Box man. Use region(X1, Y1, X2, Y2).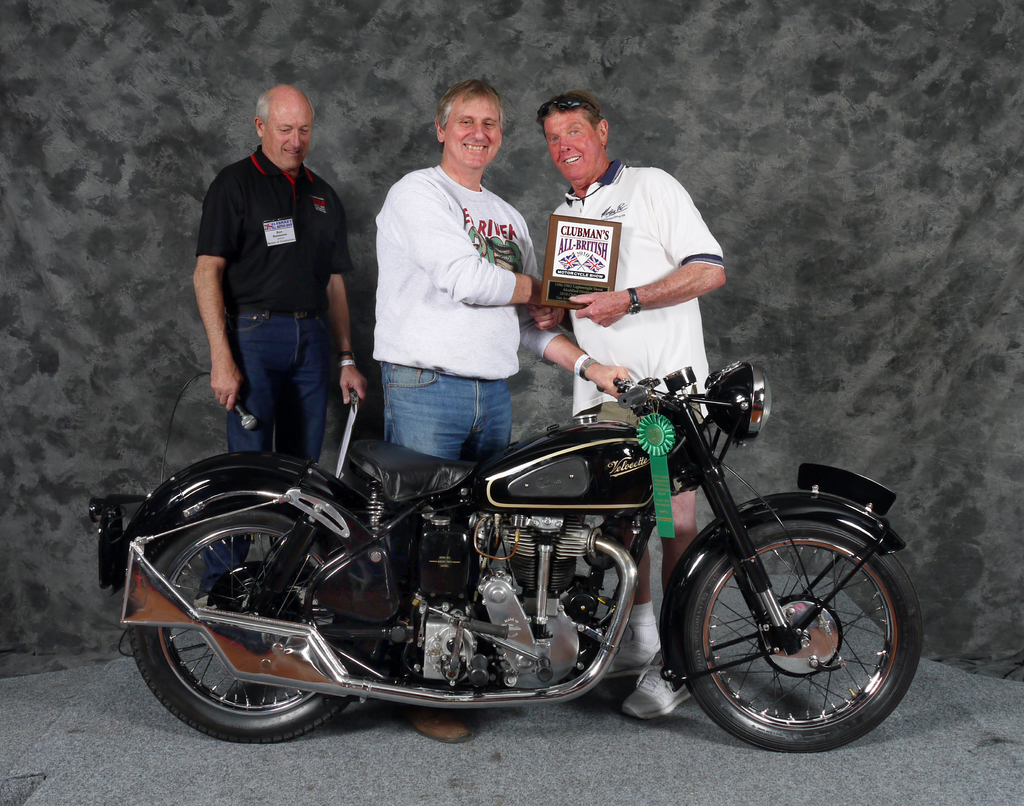
region(177, 69, 375, 470).
